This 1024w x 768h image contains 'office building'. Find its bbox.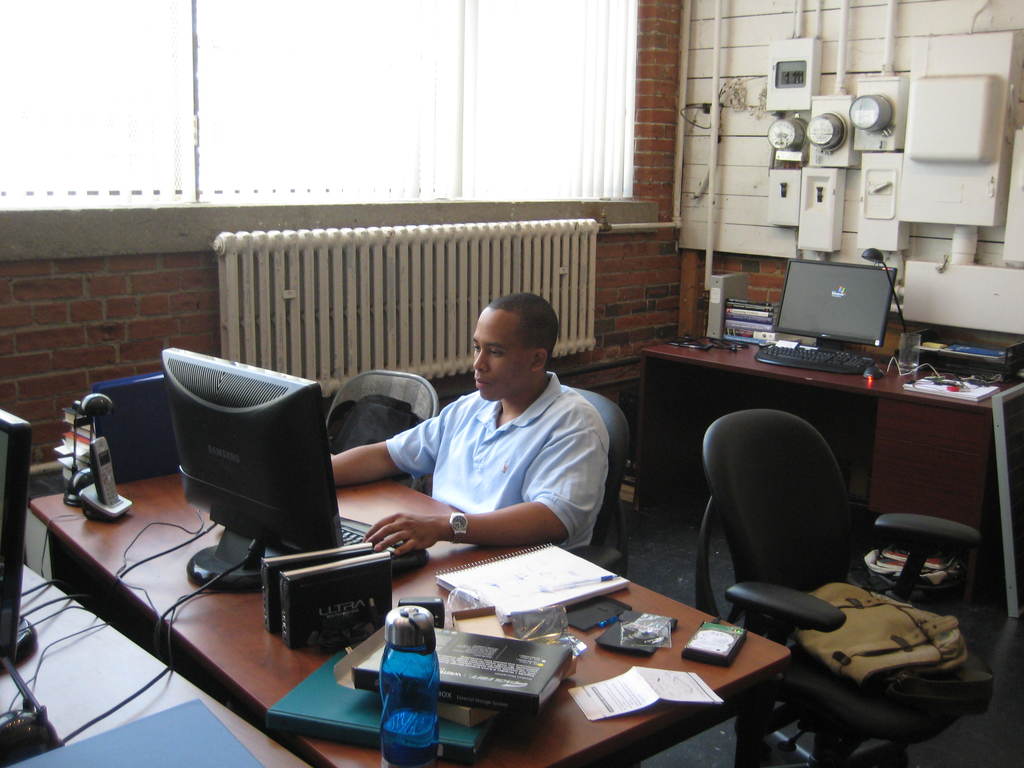
[x1=0, y1=0, x2=1023, y2=767].
